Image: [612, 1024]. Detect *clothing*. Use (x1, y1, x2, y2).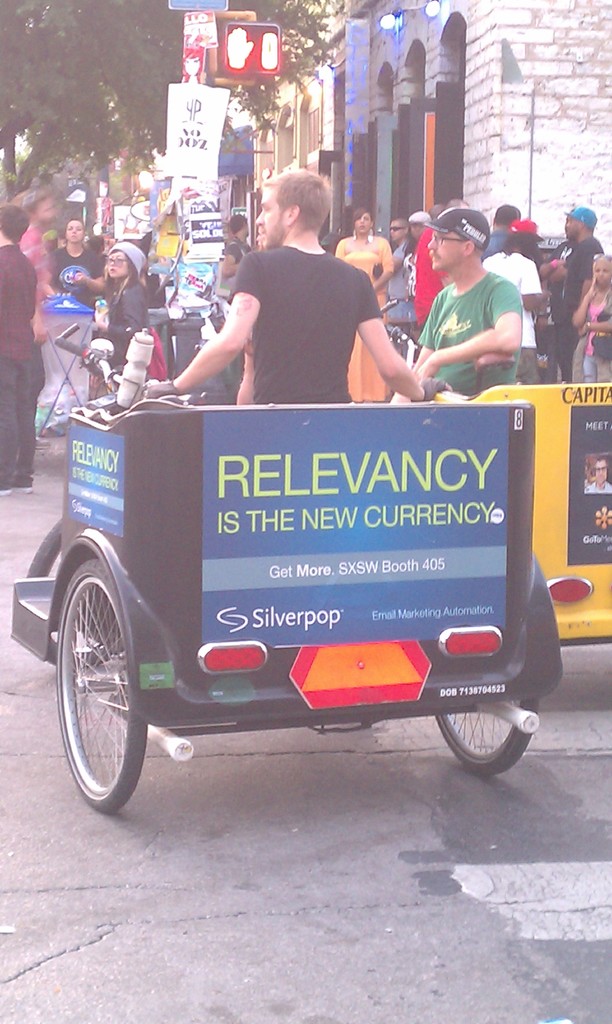
(102, 281, 146, 393).
